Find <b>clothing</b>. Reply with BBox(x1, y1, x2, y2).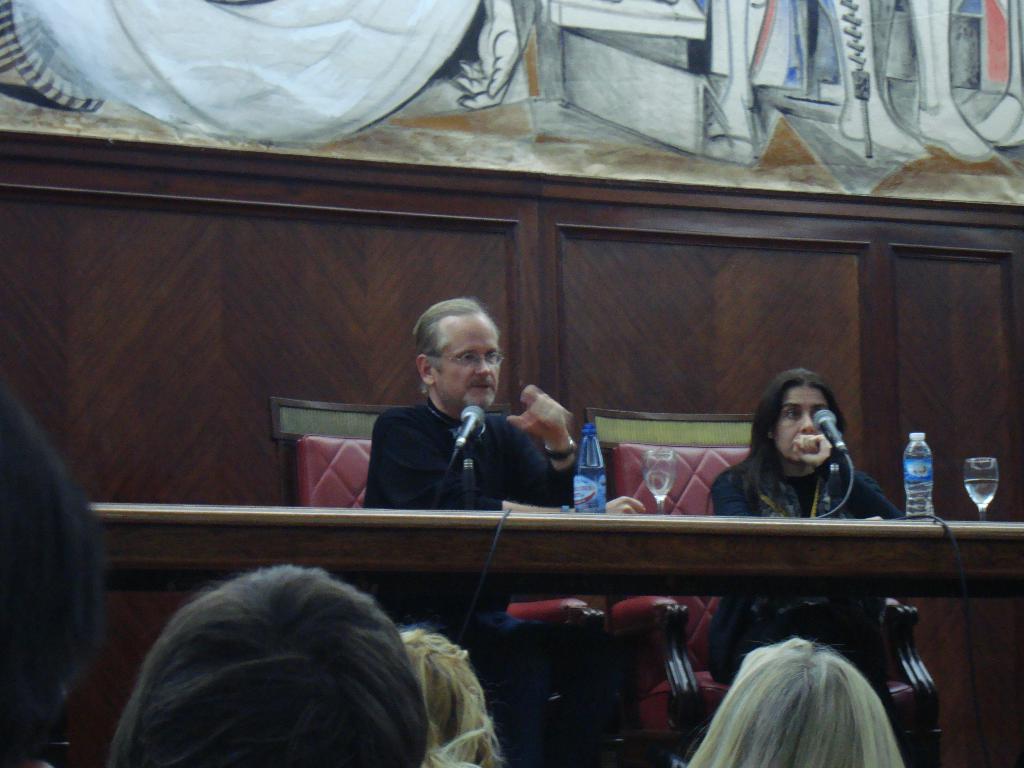
BBox(347, 370, 583, 527).
